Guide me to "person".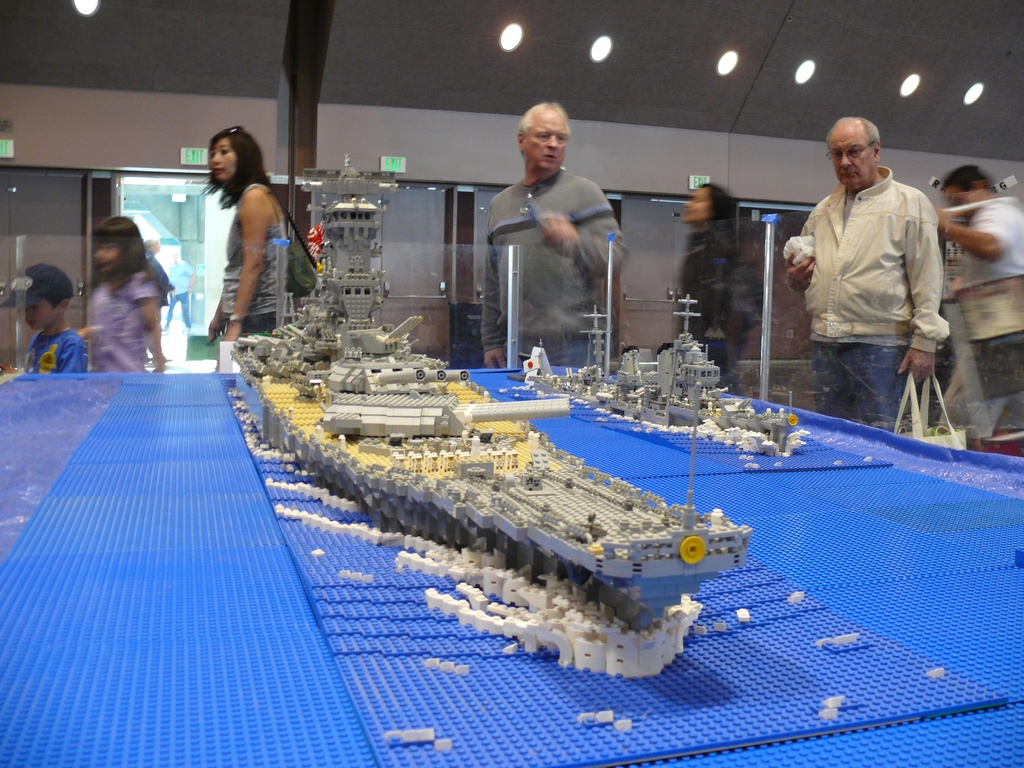
Guidance: x1=789, y1=118, x2=950, y2=436.
